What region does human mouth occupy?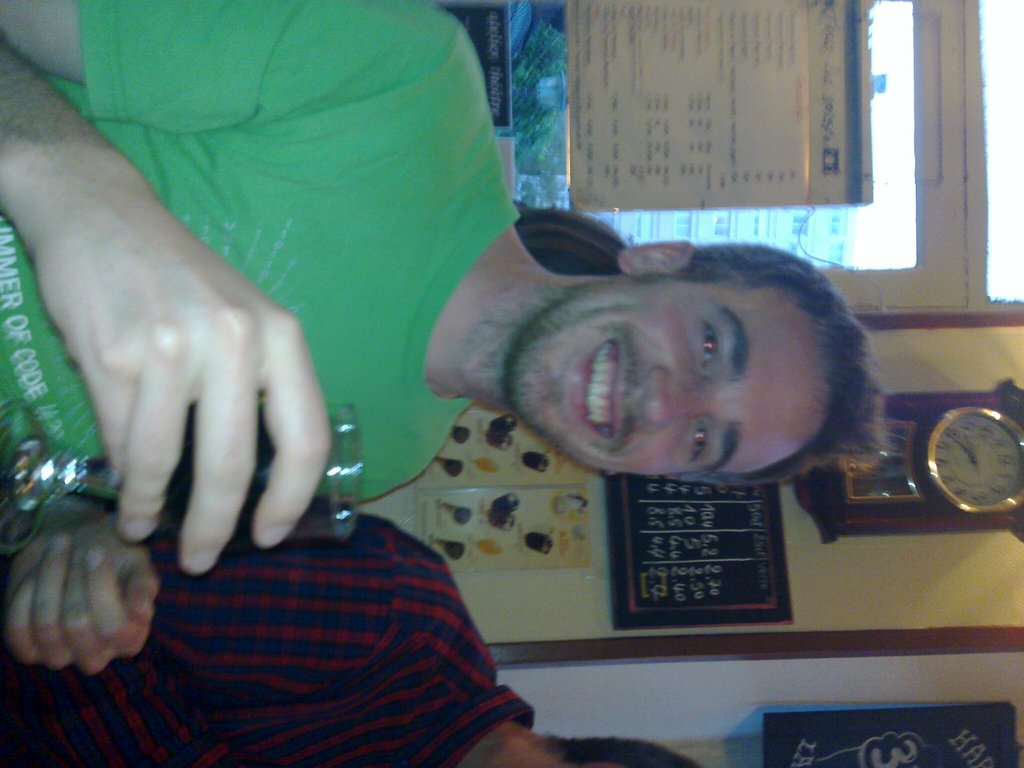
573,340,621,440.
